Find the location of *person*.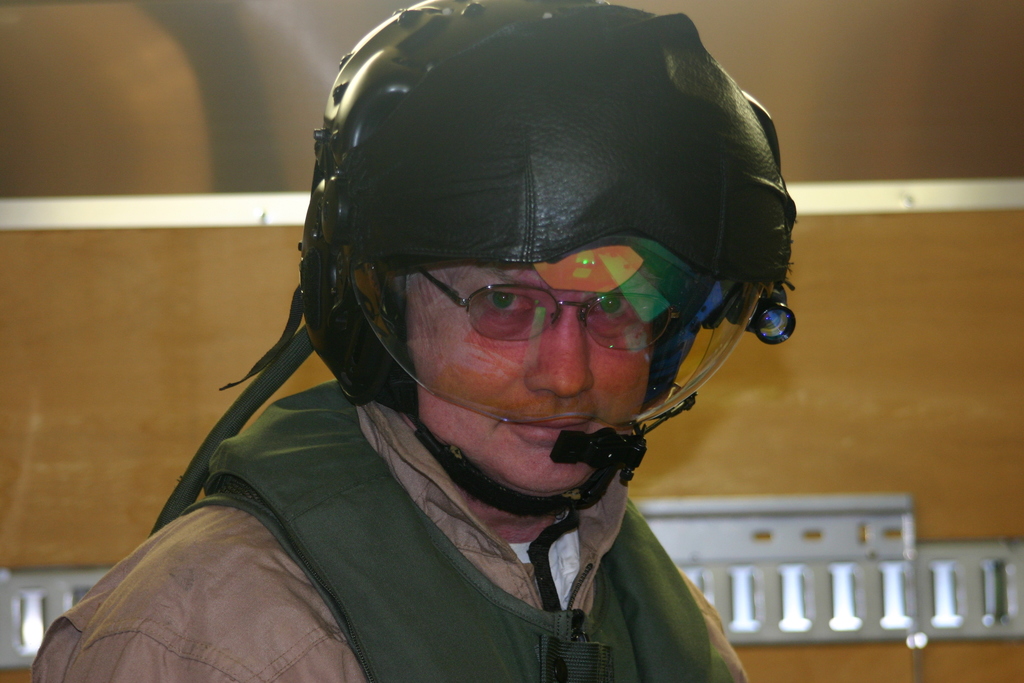
Location: <region>25, 0, 802, 682</region>.
